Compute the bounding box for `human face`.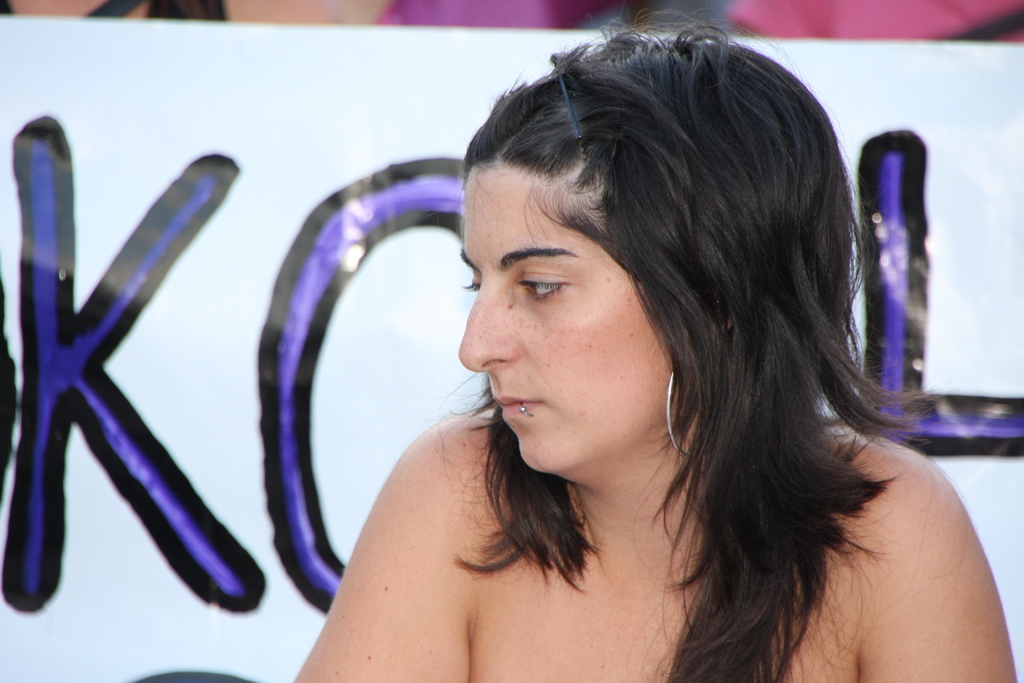
456:168:674:472.
